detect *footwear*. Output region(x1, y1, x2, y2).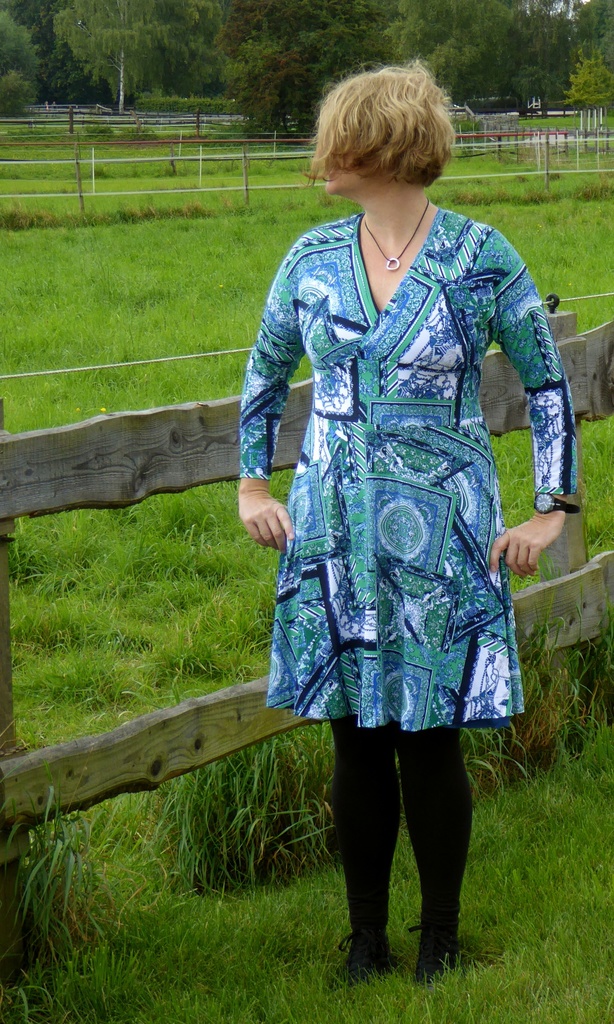
region(331, 924, 398, 993).
